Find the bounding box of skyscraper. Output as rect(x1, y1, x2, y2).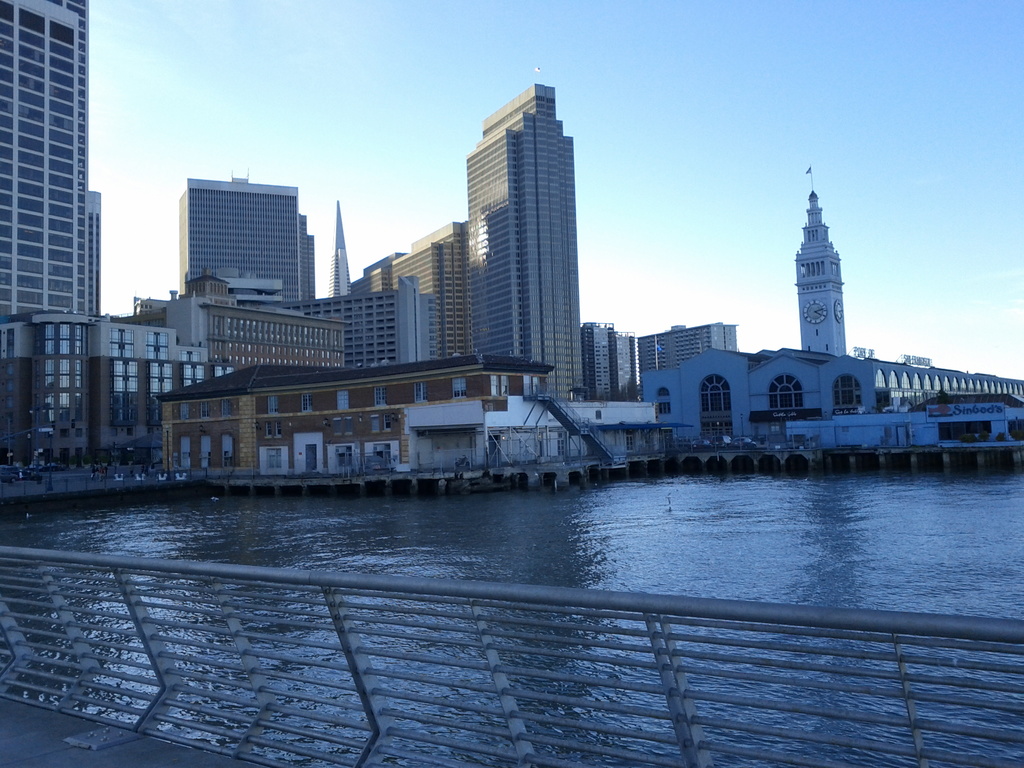
rect(156, 157, 325, 312).
